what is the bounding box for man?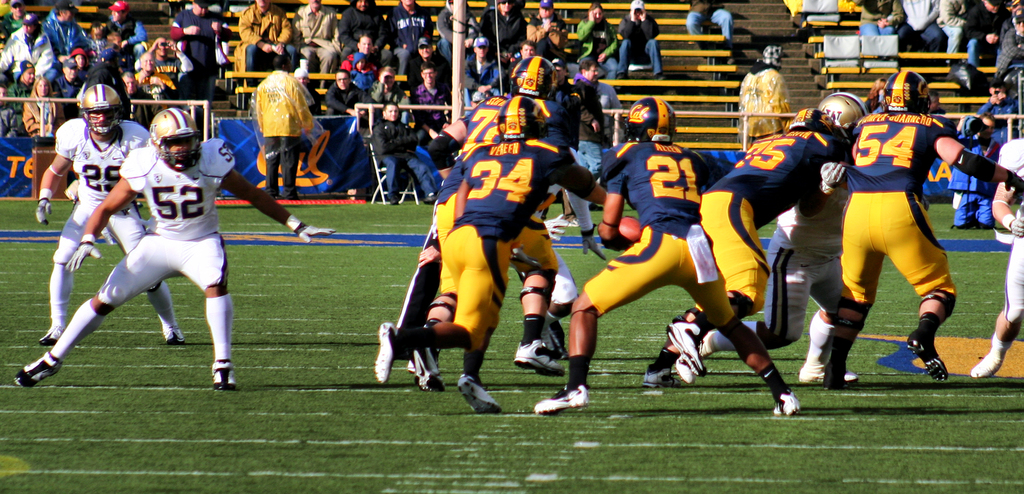
crop(287, 0, 342, 90).
